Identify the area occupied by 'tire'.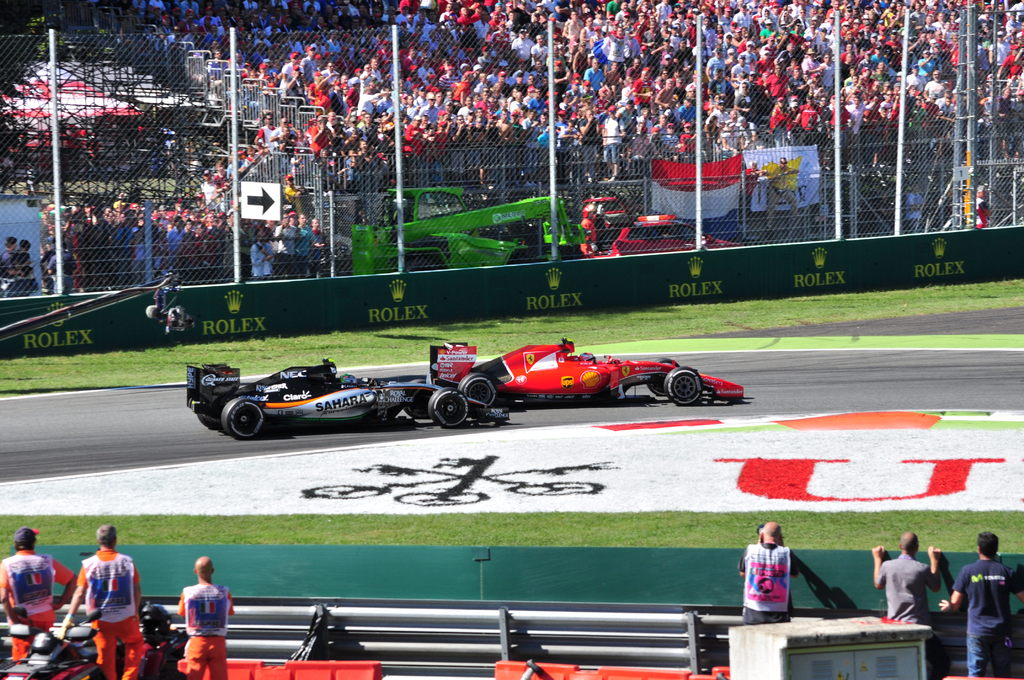
Area: Rect(197, 380, 273, 441).
